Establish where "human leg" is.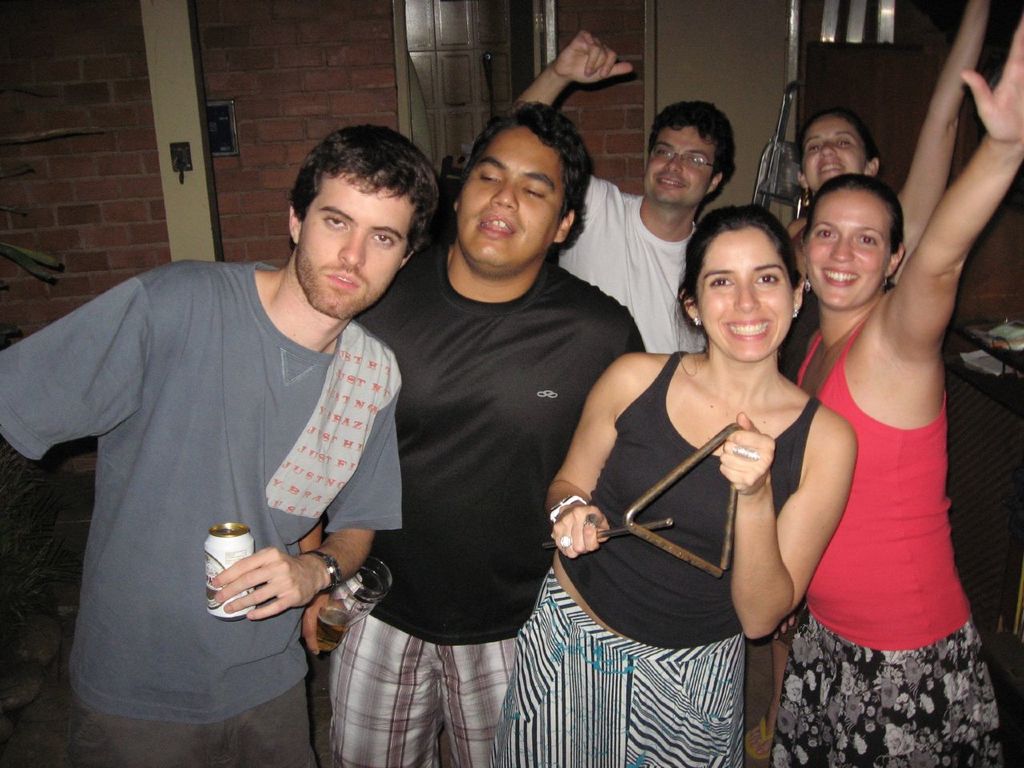
Established at (left=626, top=630, right=747, bottom=767).
